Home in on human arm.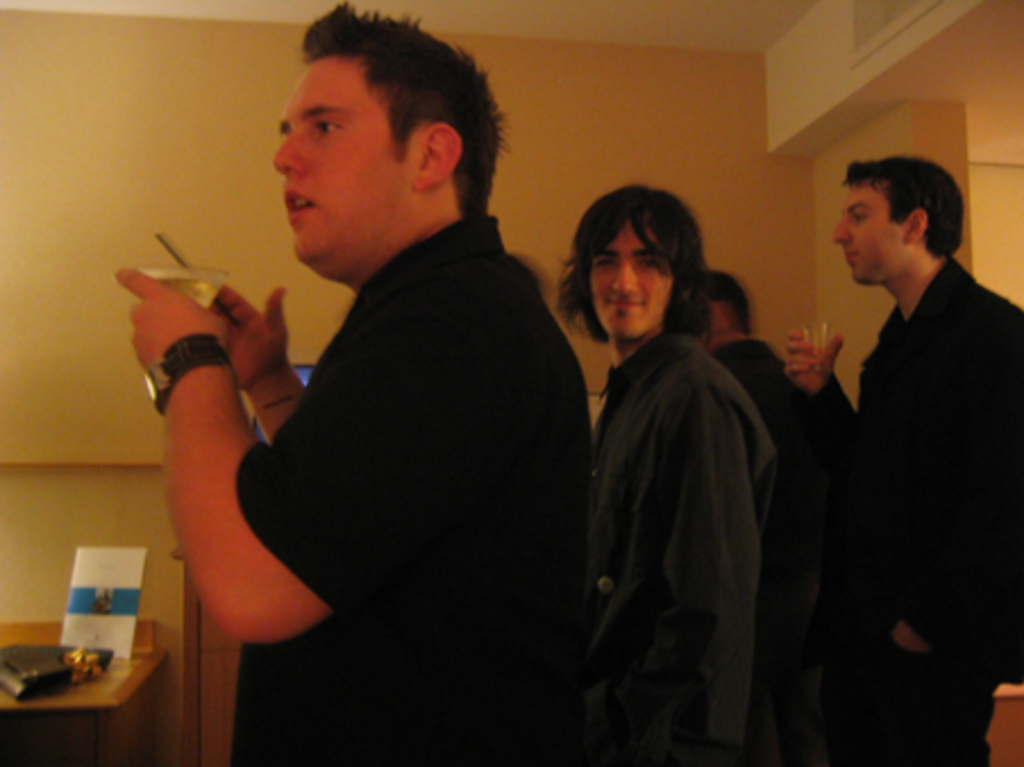
Homed in at <region>661, 372, 747, 765</region>.
